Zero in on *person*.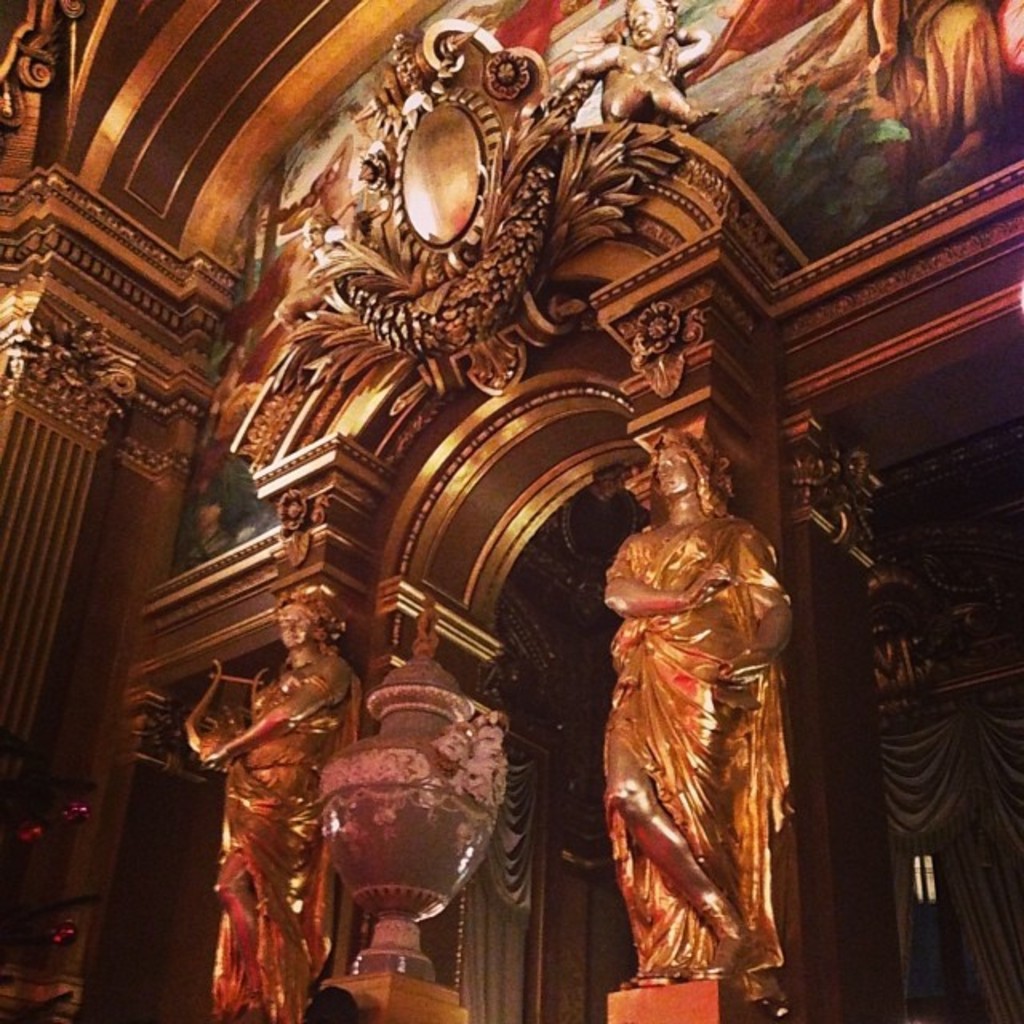
Zeroed in: region(472, 723, 502, 765).
